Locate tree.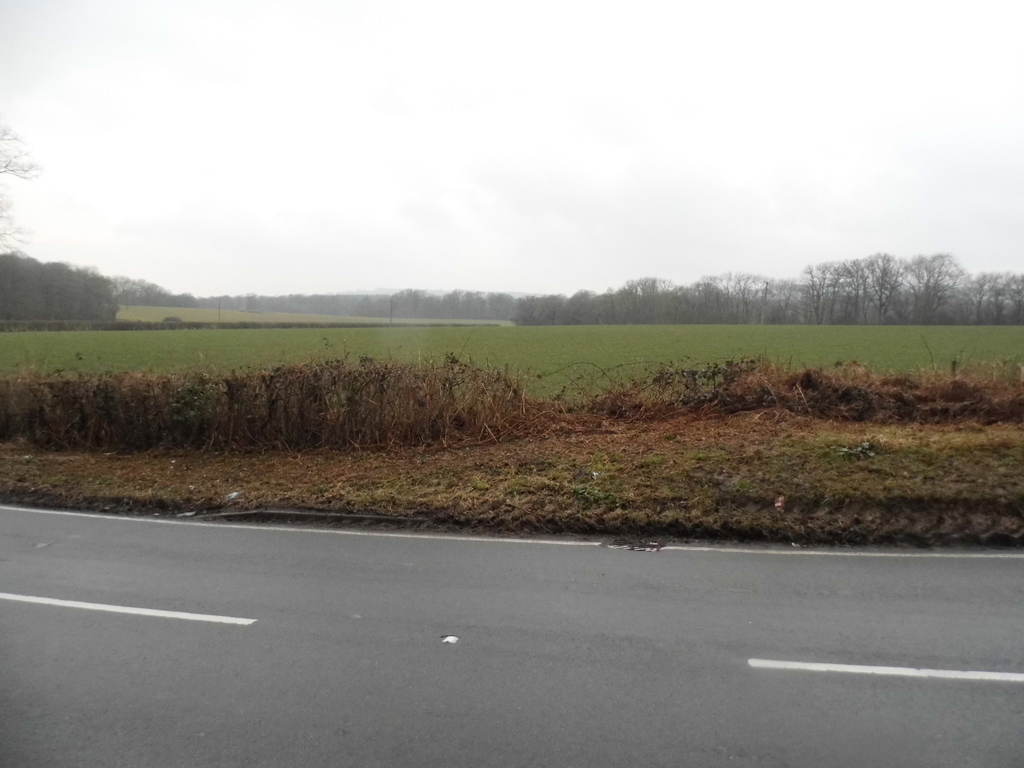
Bounding box: rect(102, 273, 280, 325).
